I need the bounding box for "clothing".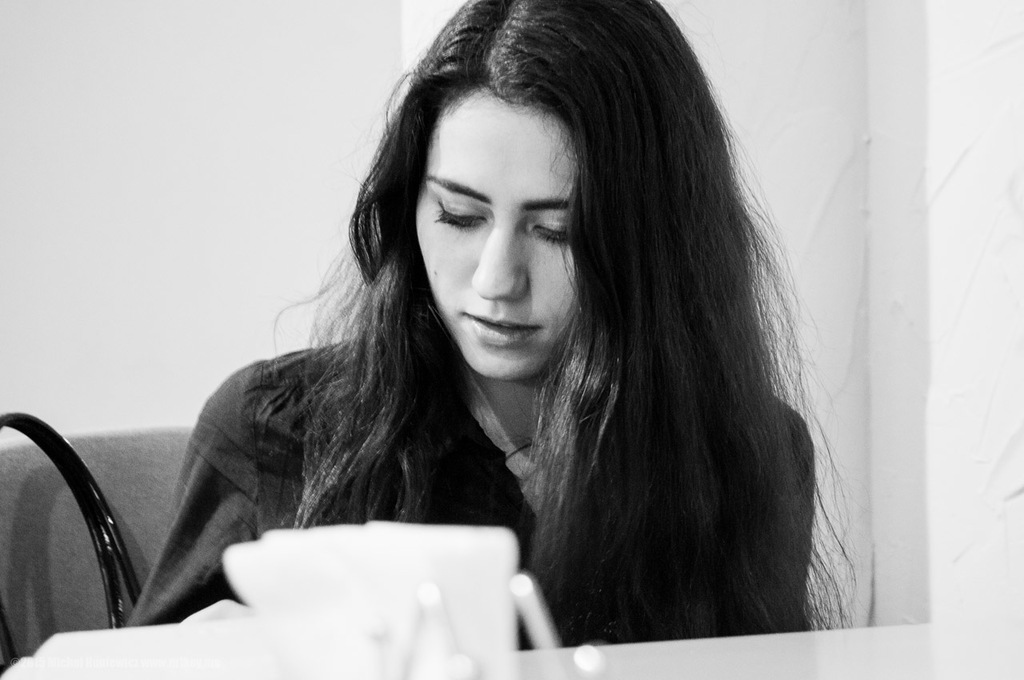
Here it is: <bbox>125, 339, 824, 633</bbox>.
